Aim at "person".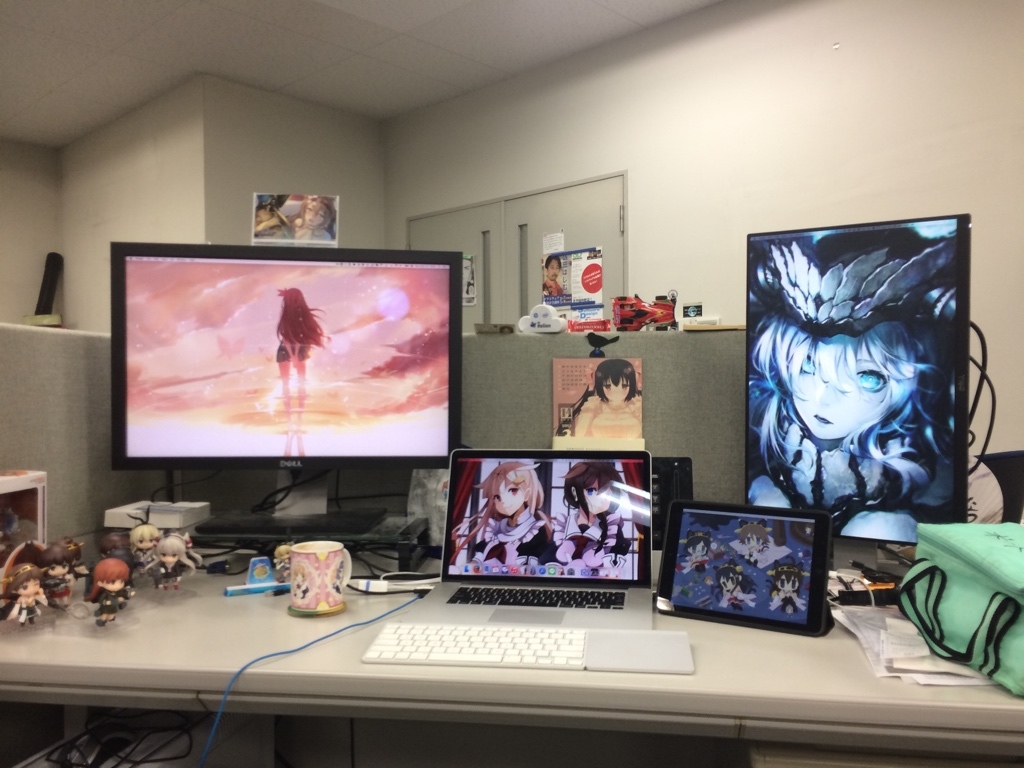
Aimed at {"x1": 148, "y1": 532, "x2": 198, "y2": 585}.
